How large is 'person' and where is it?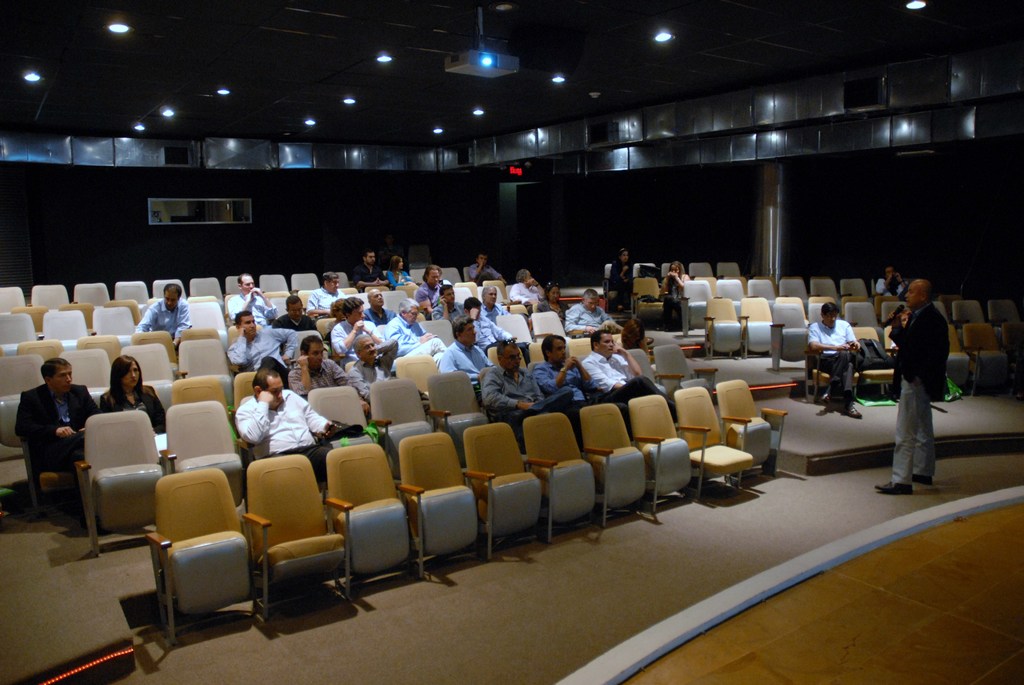
Bounding box: (464,294,516,349).
